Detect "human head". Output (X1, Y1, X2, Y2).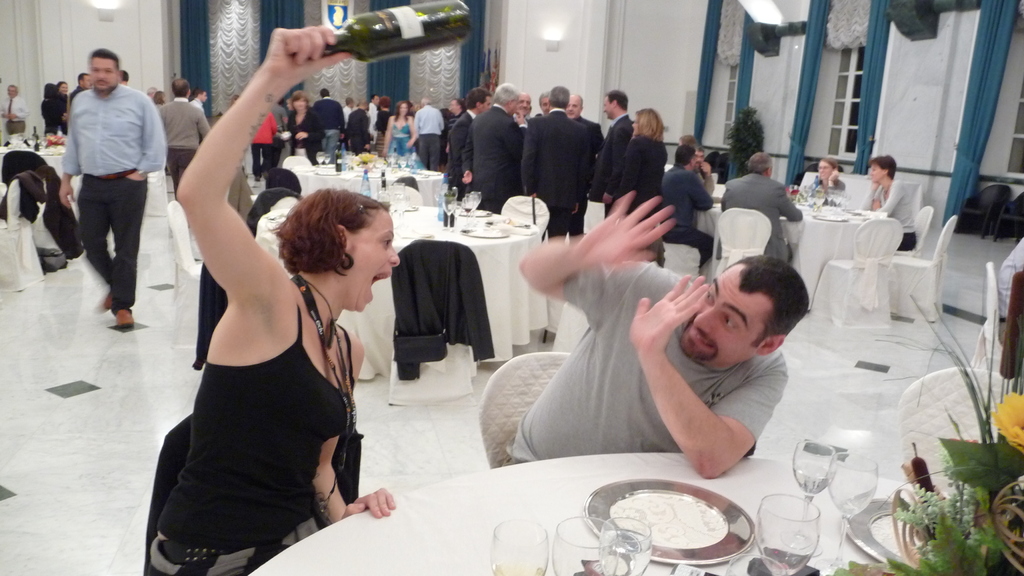
(79, 74, 83, 89).
